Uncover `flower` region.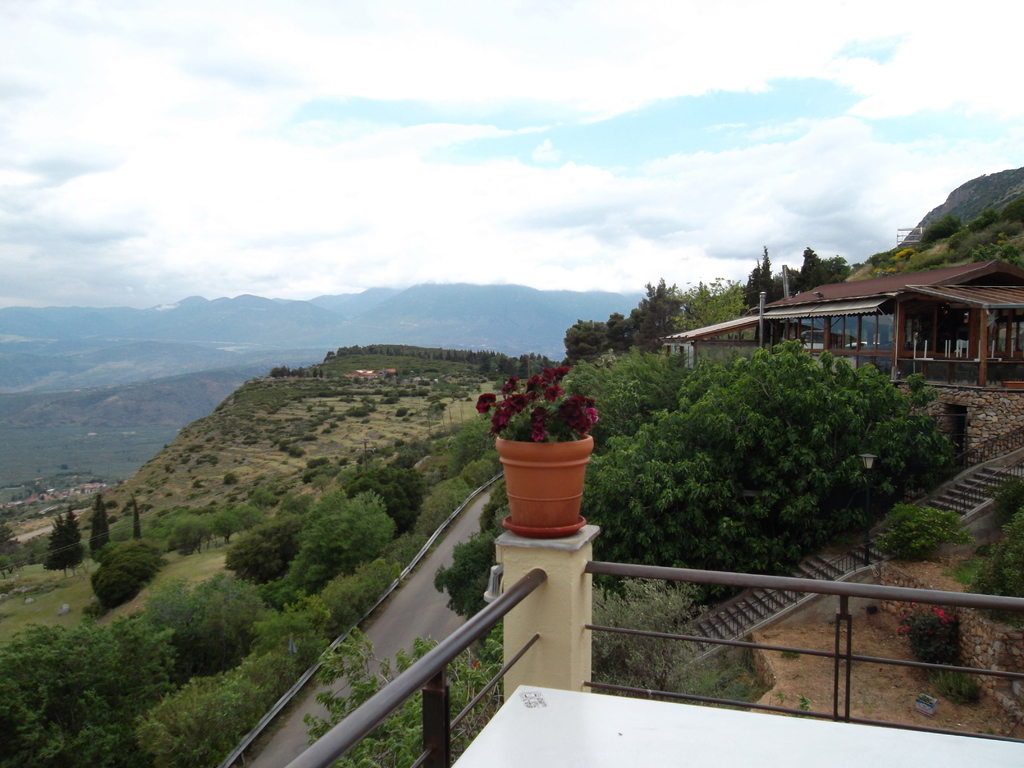
Uncovered: crop(895, 627, 903, 632).
